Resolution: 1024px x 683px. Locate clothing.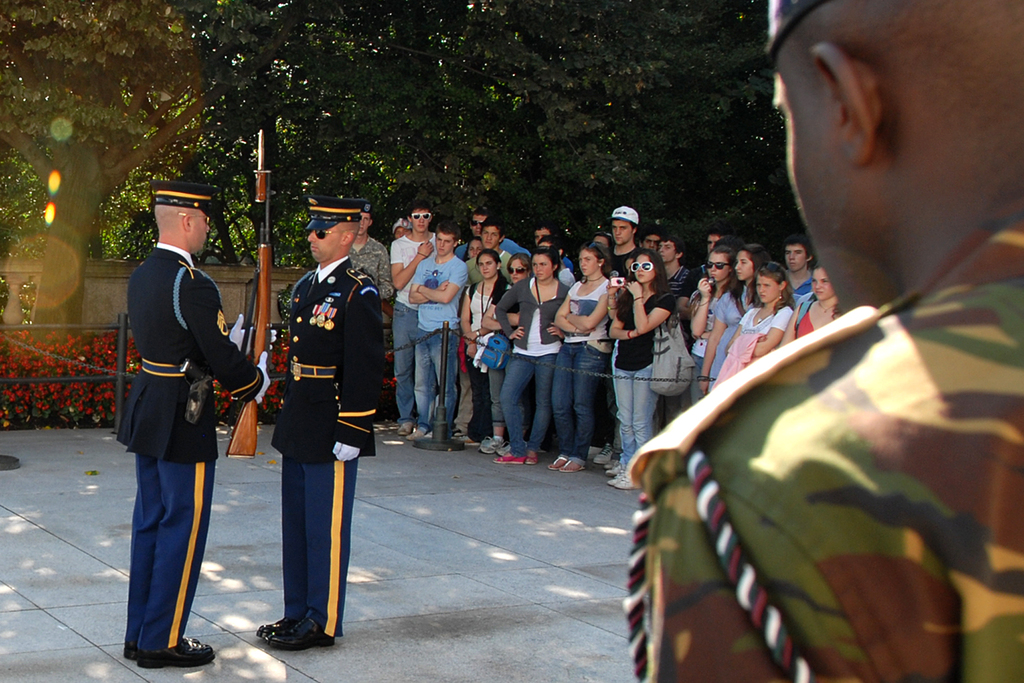
<box>359,224,403,331</box>.
